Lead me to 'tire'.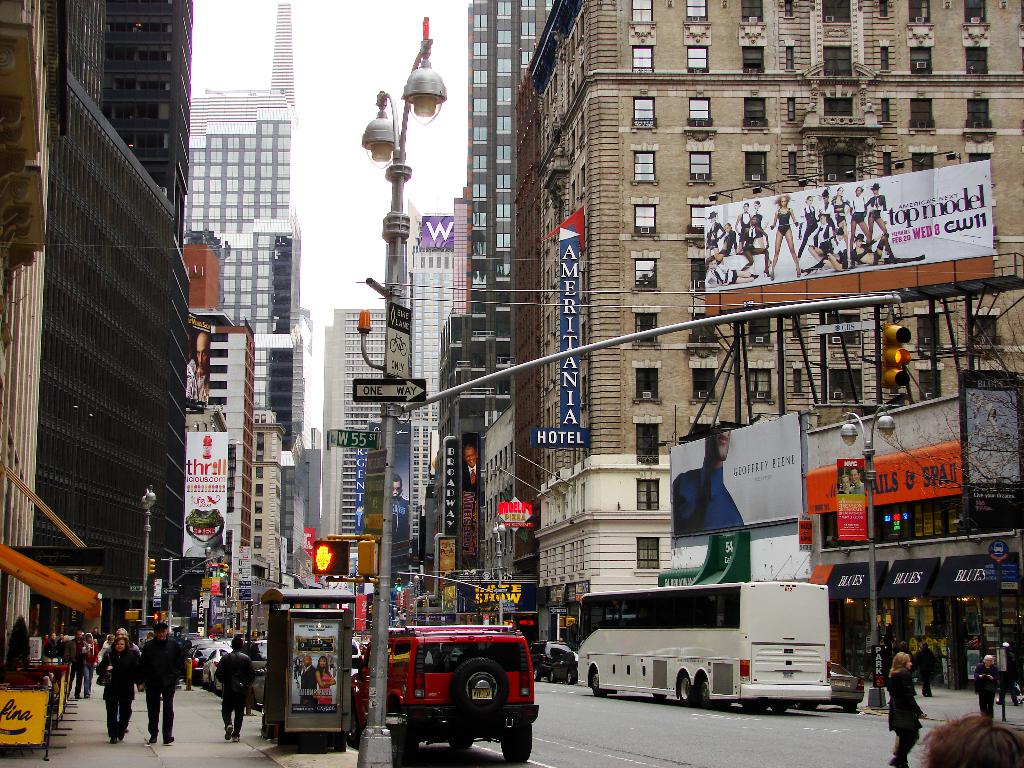
Lead to 675, 673, 692, 701.
